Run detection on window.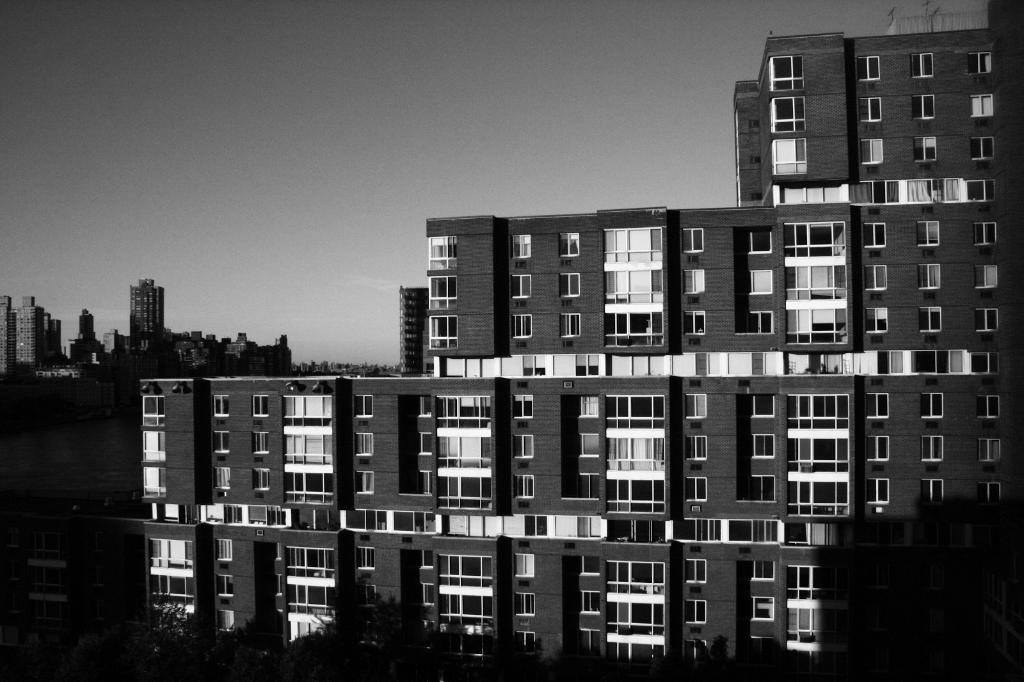
Result: pyautogui.locateOnScreen(575, 354, 600, 375).
